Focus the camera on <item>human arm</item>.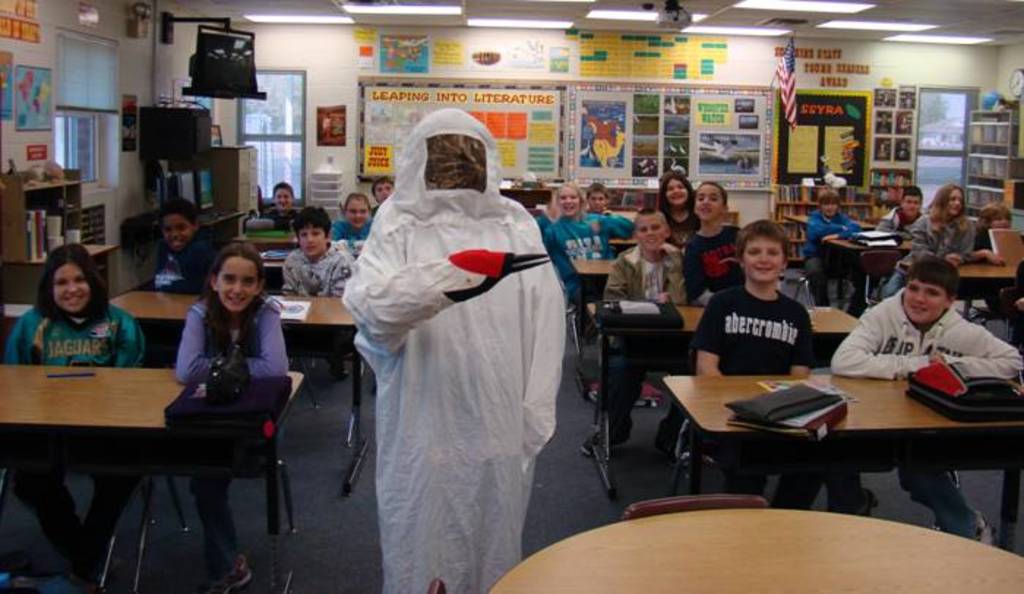
Focus region: Rect(594, 211, 636, 240).
